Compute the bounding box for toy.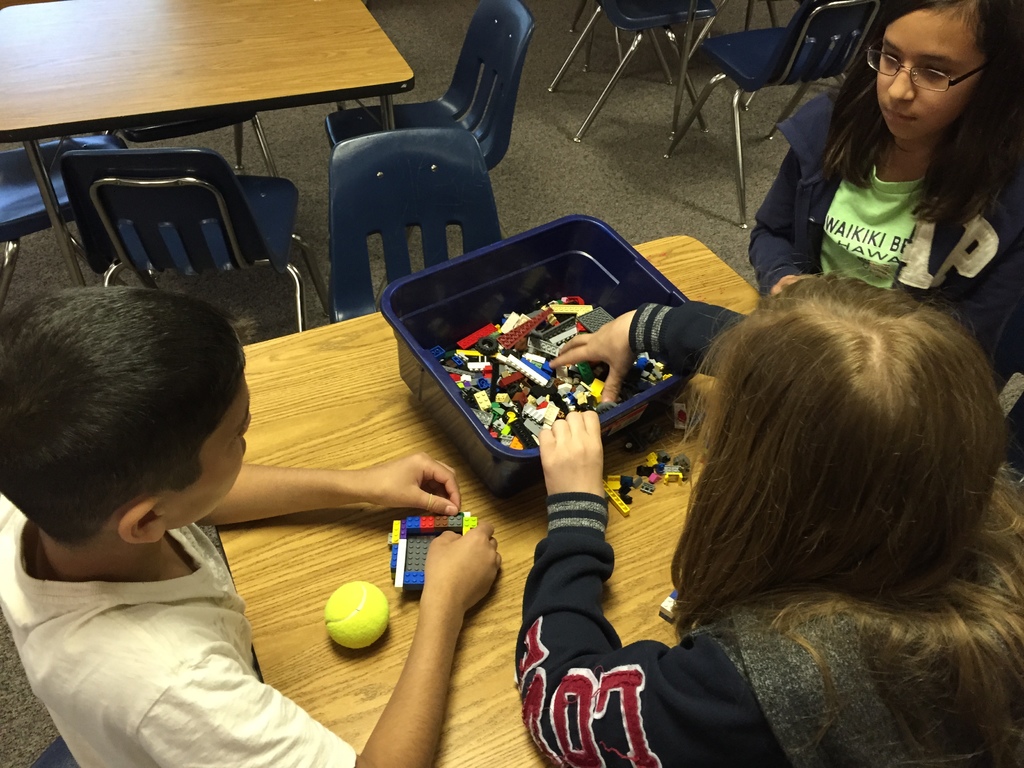
{"x1": 600, "y1": 481, "x2": 631, "y2": 516}.
